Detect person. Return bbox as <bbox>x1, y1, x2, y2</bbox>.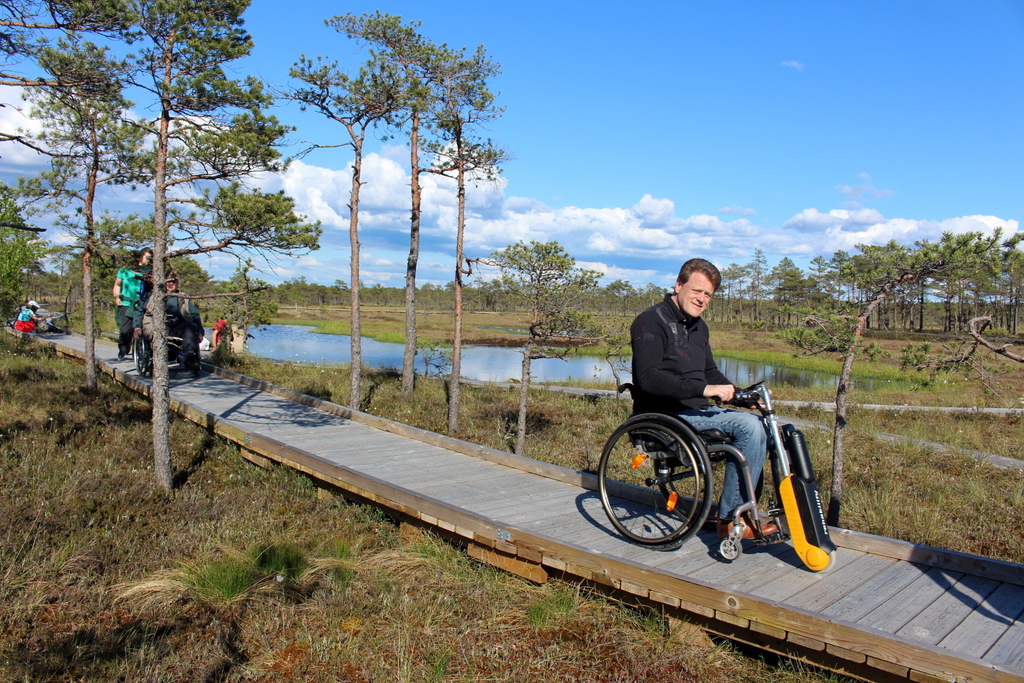
<bbox>627, 255, 781, 541</bbox>.
